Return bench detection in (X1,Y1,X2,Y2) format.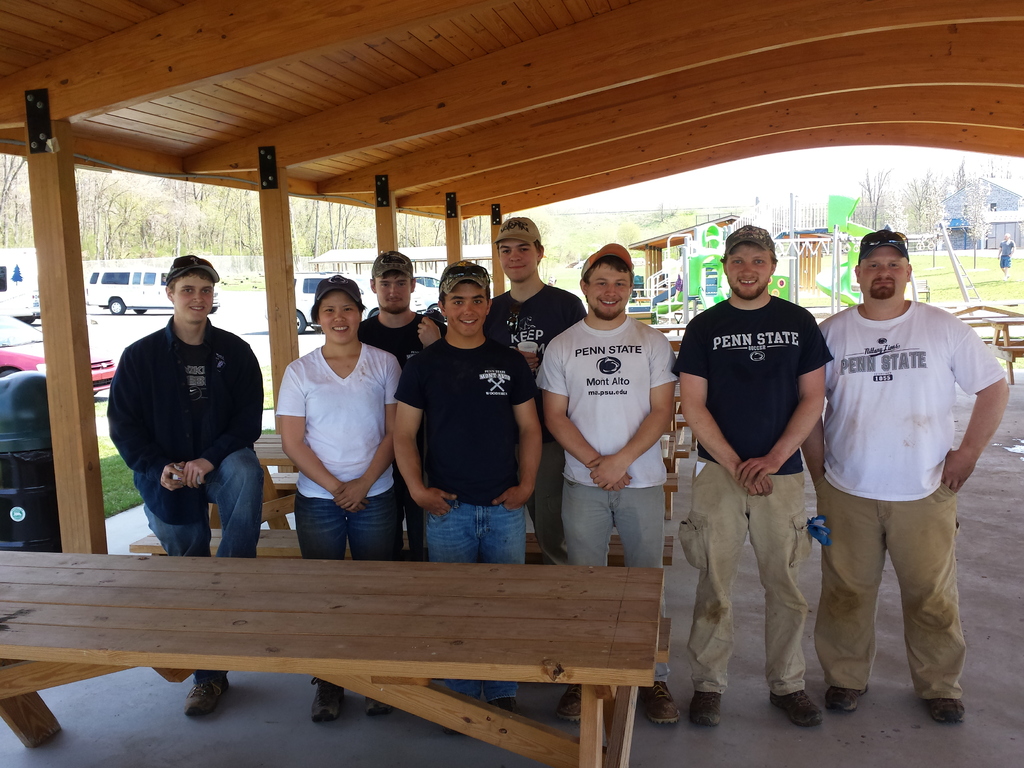
(125,431,681,570).
